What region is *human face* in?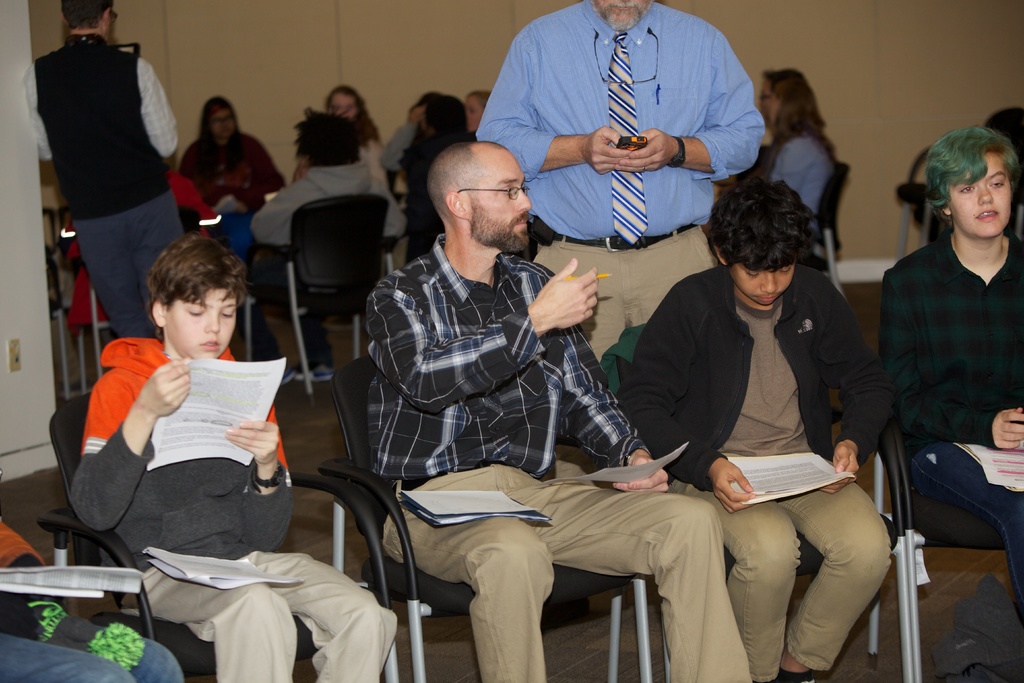
select_region(163, 283, 236, 359).
